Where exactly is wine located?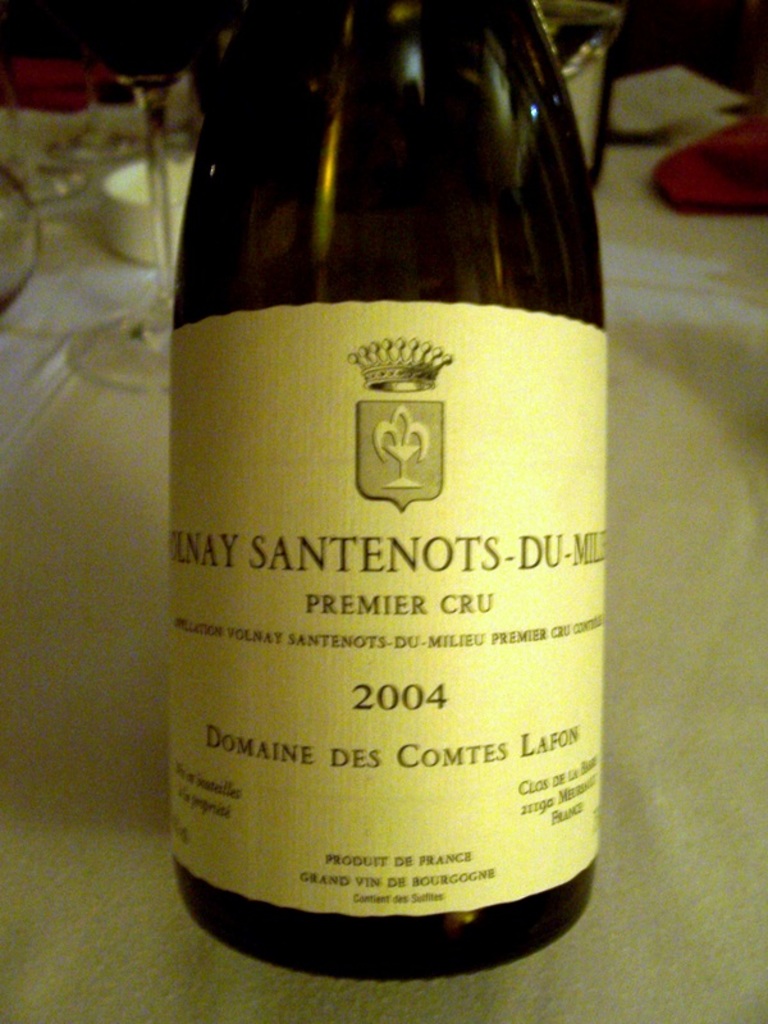
Its bounding box is bbox=(170, 0, 607, 984).
